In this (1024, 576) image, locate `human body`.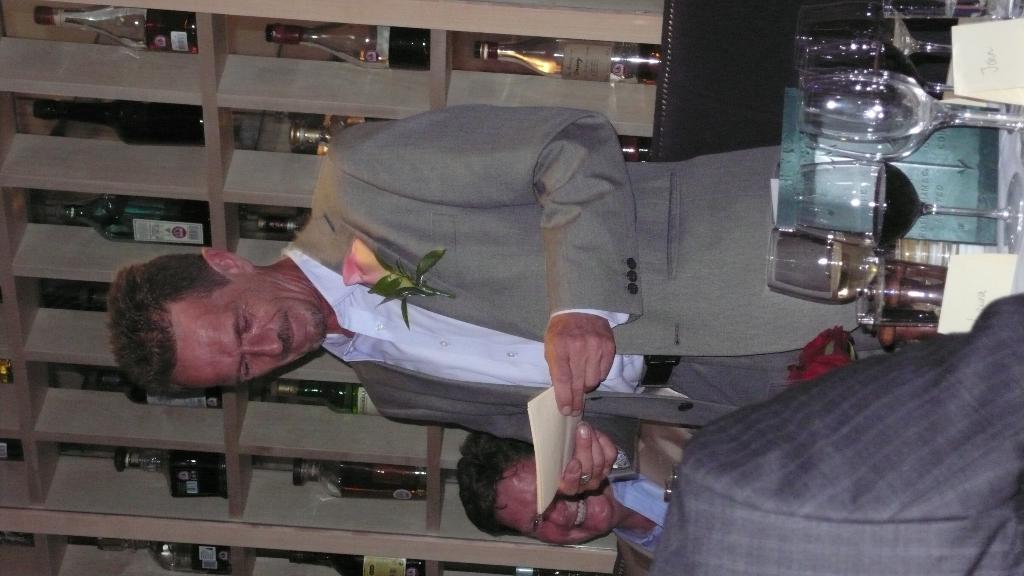
Bounding box: bbox=(110, 106, 890, 495).
